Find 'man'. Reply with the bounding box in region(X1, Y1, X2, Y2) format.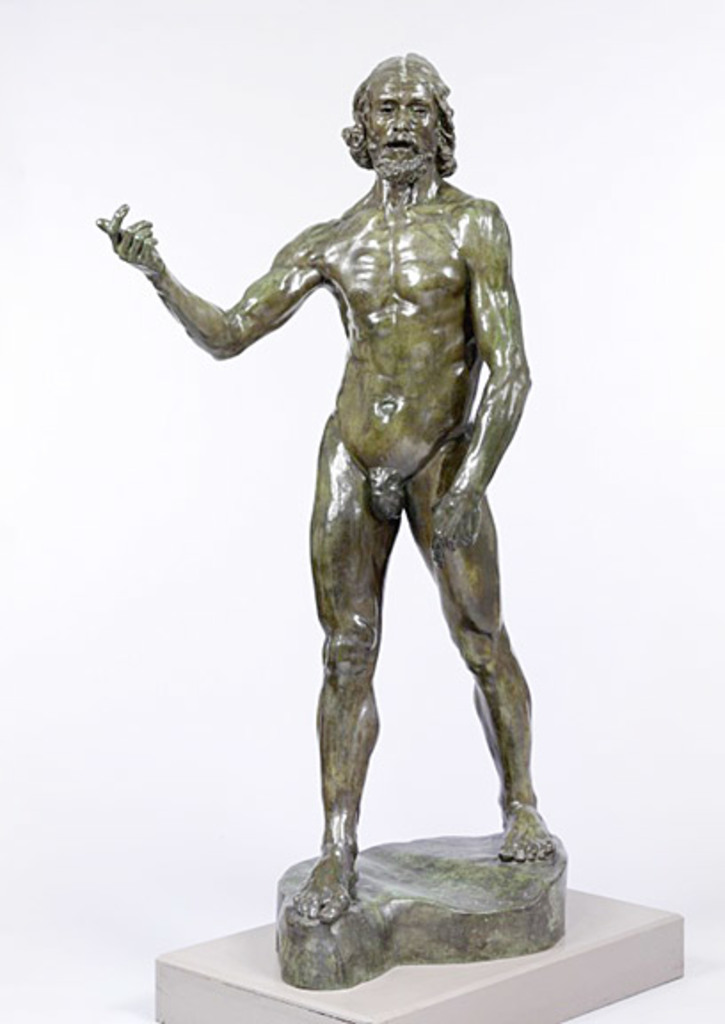
region(110, 32, 585, 981).
